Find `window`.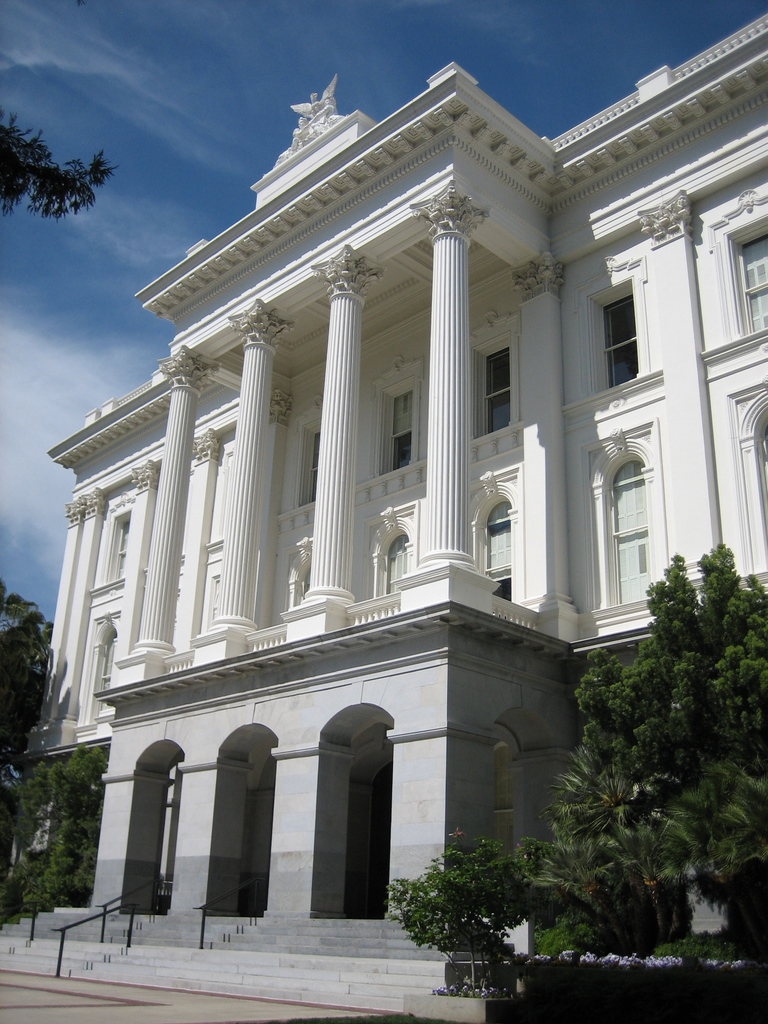
bbox=[737, 390, 767, 581].
